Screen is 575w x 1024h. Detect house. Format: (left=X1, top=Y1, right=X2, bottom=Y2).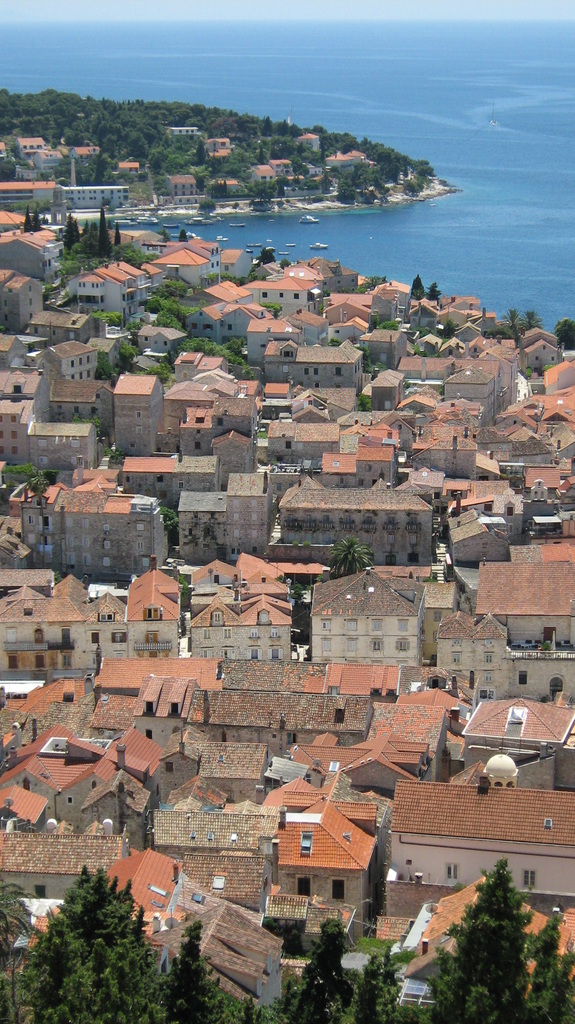
(left=403, top=870, right=539, bottom=1016).
